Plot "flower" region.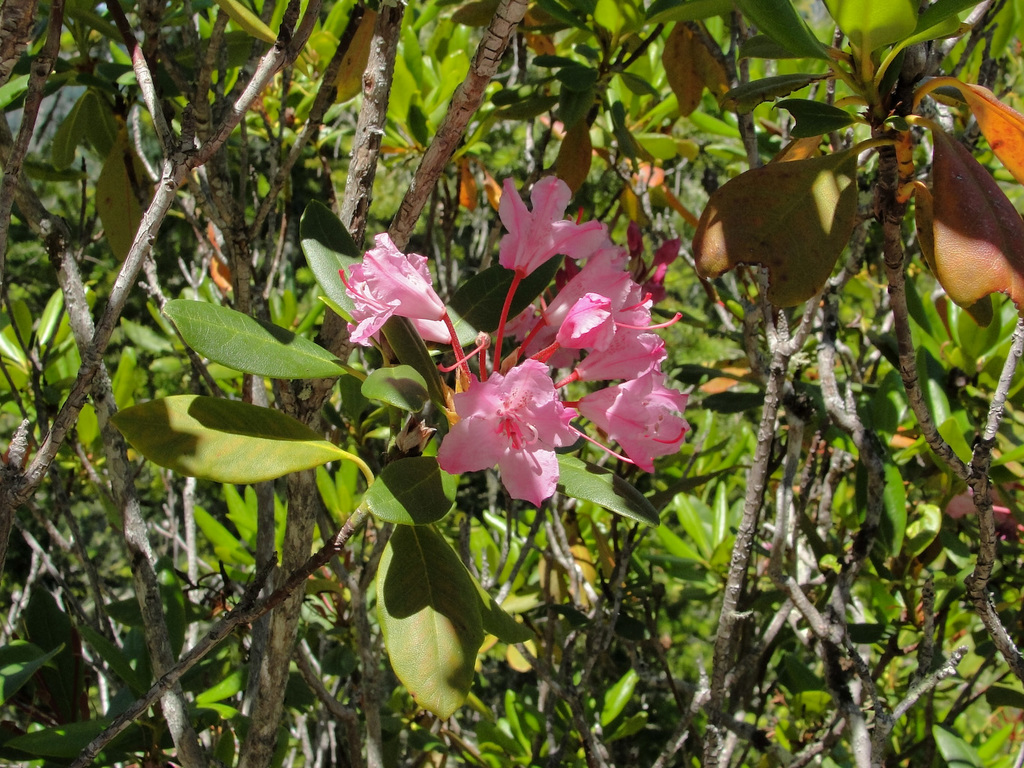
Plotted at [x1=317, y1=221, x2=463, y2=361].
